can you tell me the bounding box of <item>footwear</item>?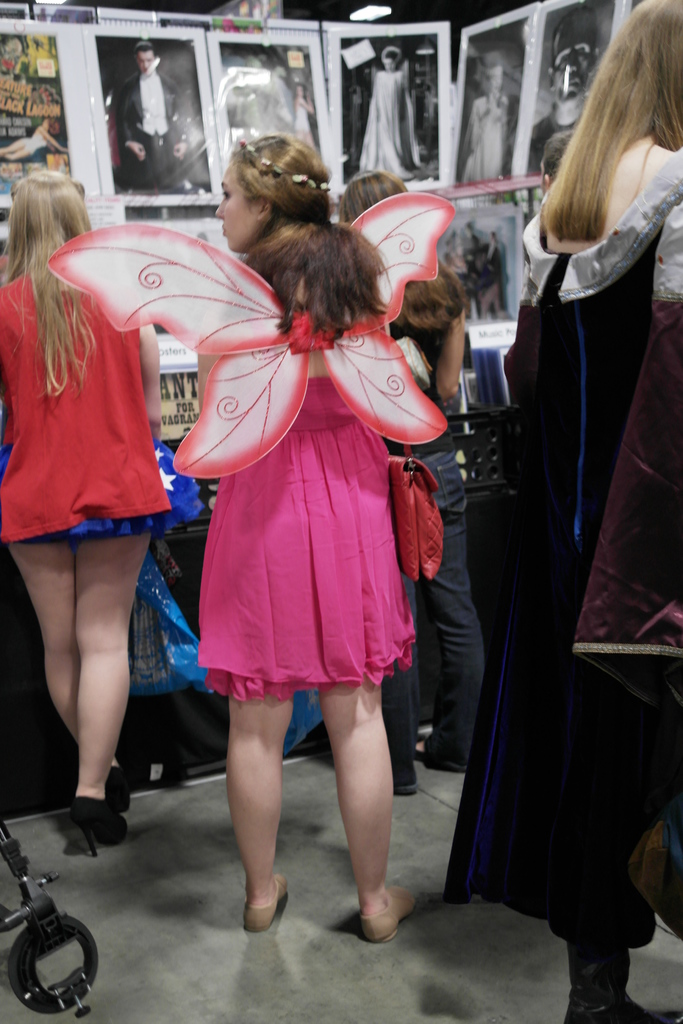
<region>240, 876, 294, 935</region>.
